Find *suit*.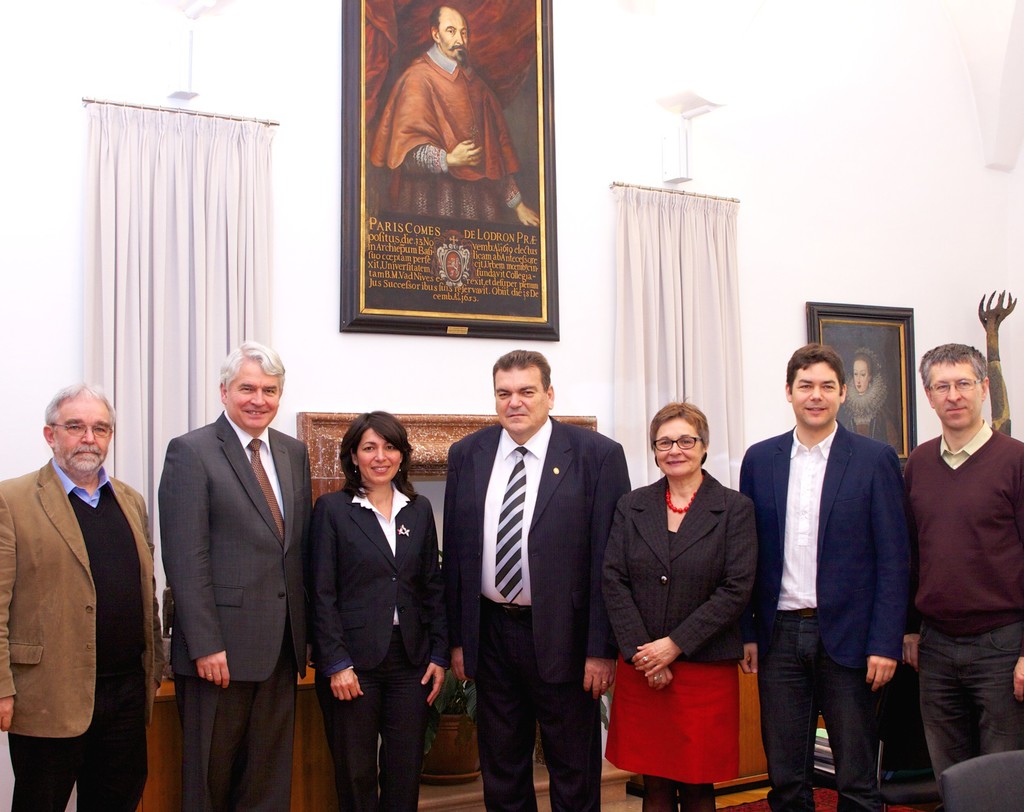
602, 465, 756, 667.
